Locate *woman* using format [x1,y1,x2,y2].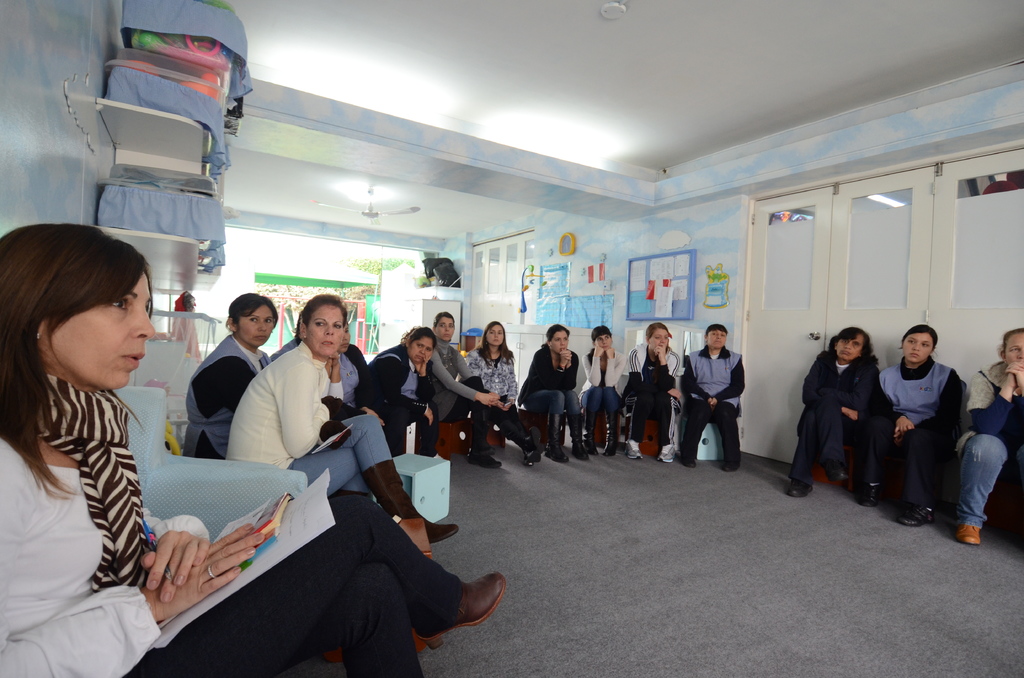
[333,321,372,413].
